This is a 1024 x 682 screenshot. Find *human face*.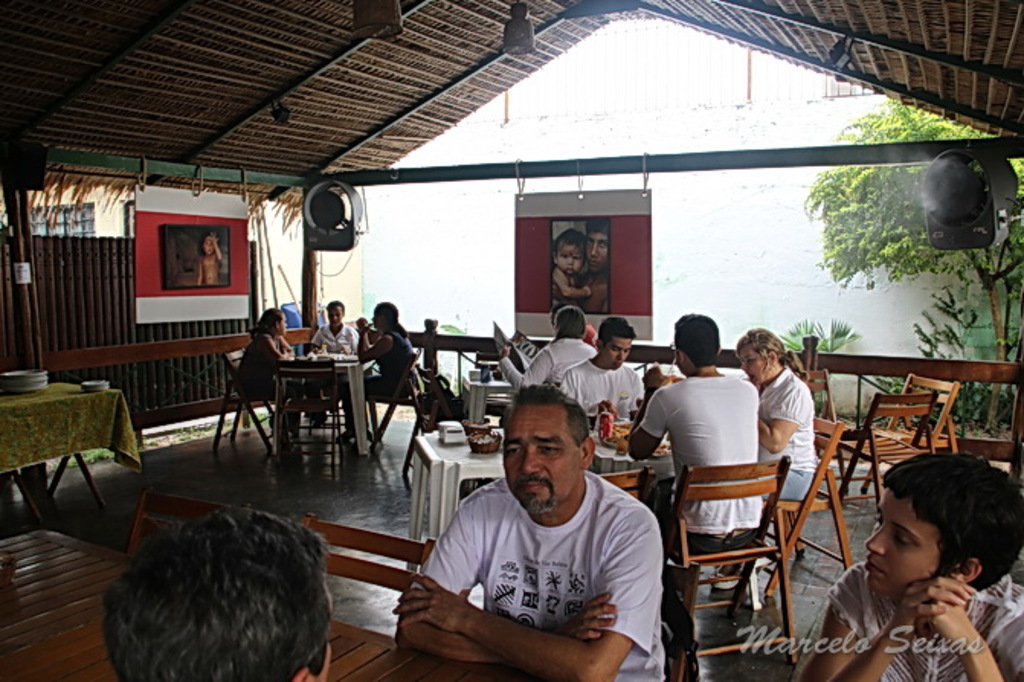
Bounding box: locate(555, 241, 584, 276).
